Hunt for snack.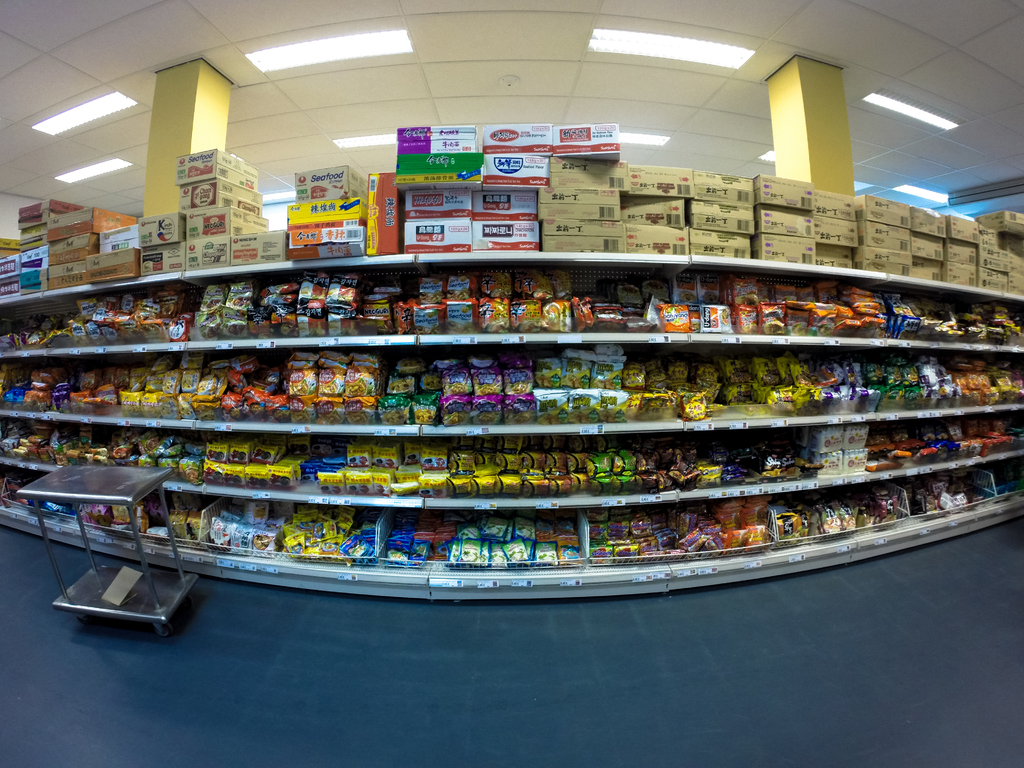
Hunted down at [254,534,274,556].
